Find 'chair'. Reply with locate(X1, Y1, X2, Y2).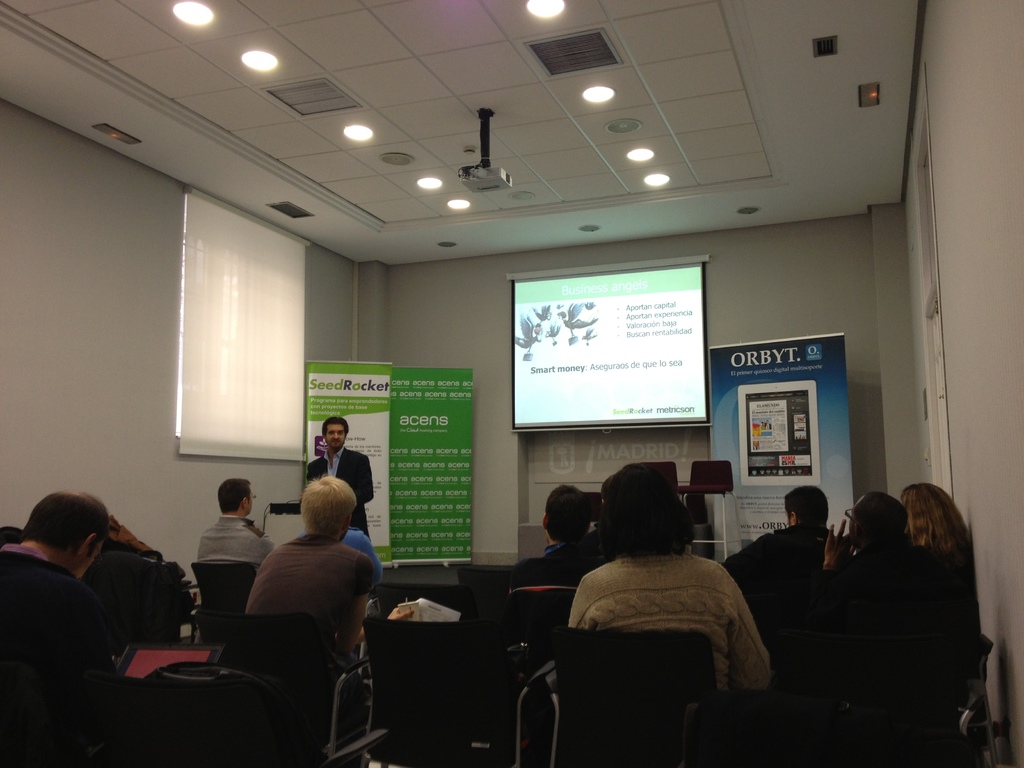
locate(541, 629, 715, 767).
